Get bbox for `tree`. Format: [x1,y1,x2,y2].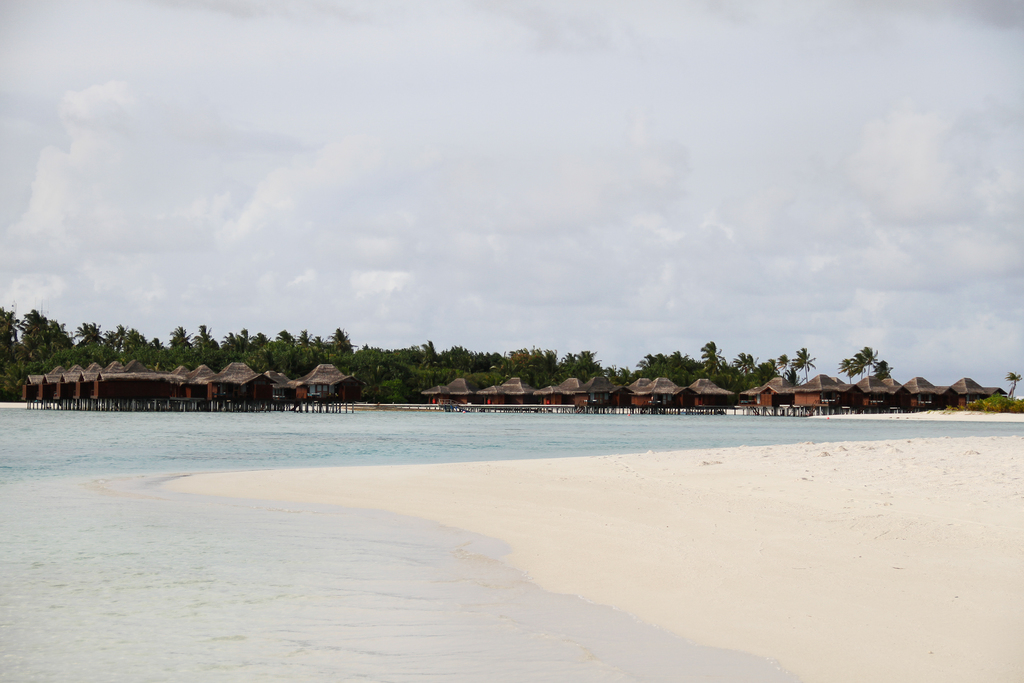
[1004,372,1019,397].
